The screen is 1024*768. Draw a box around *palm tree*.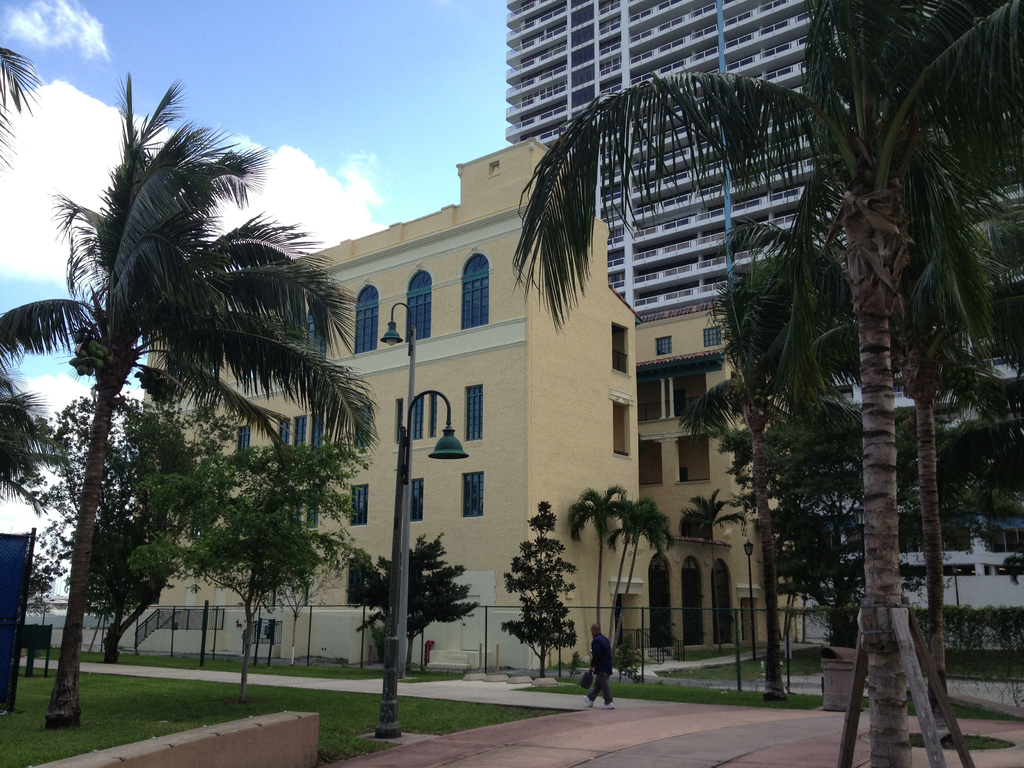
(x1=573, y1=482, x2=637, y2=680).
